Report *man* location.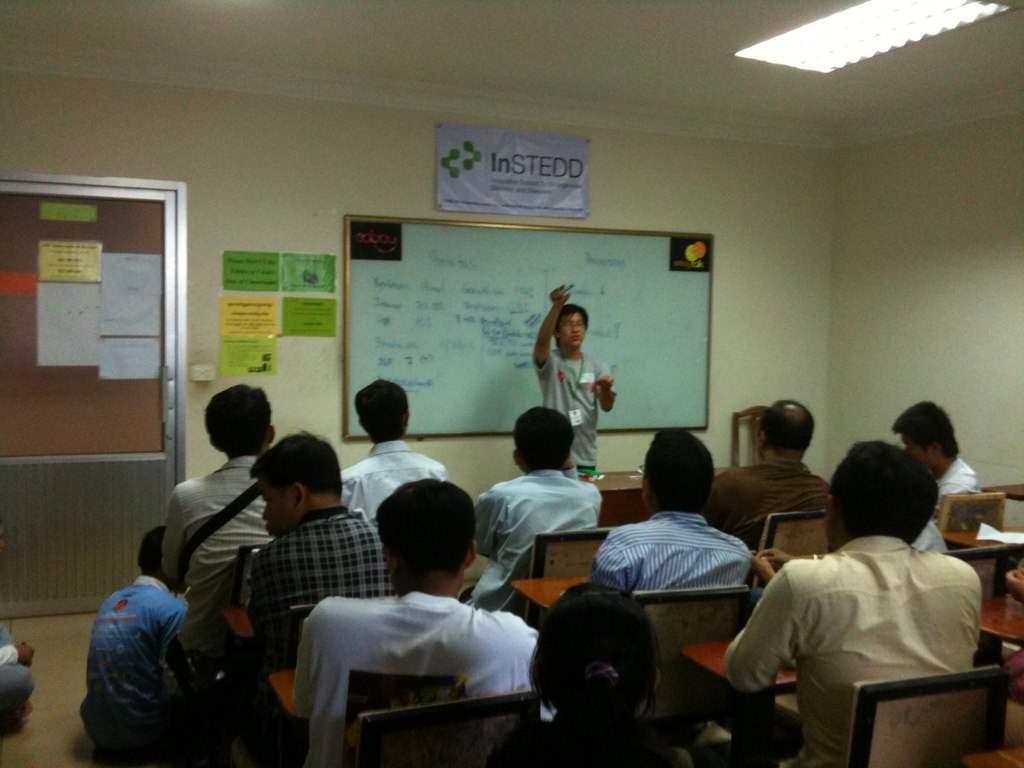
Report: 268, 486, 558, 751.
